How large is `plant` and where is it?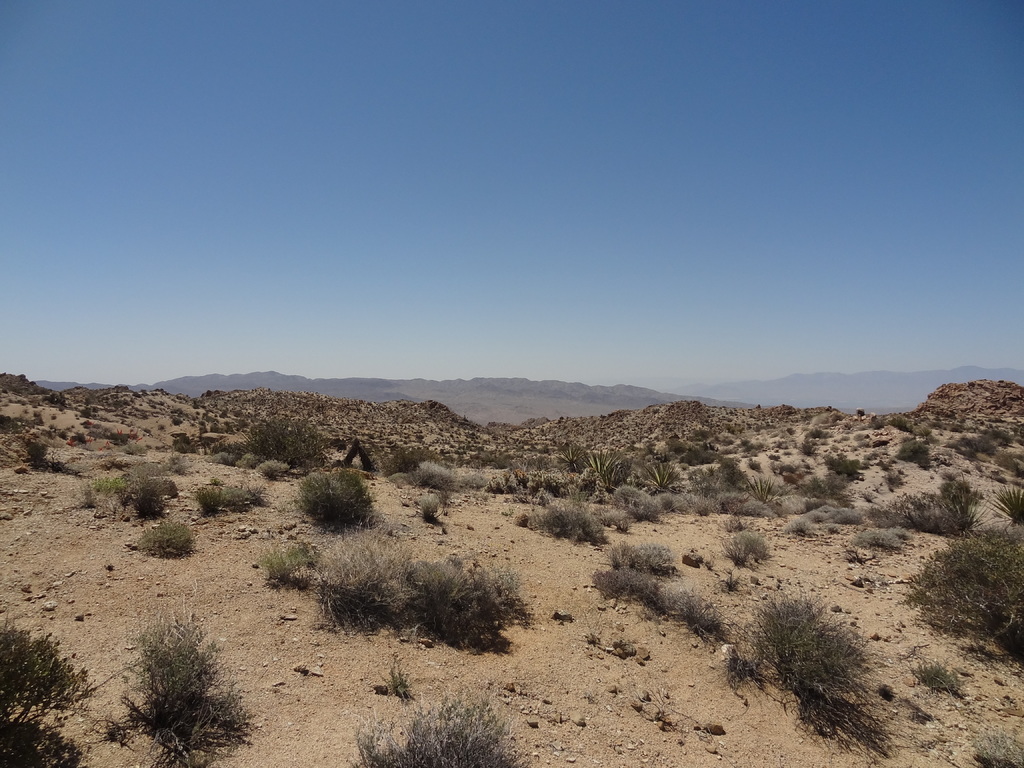
Bounding box: {"left": 612, "top": 632, "right": 632, "bottom": 650}.
